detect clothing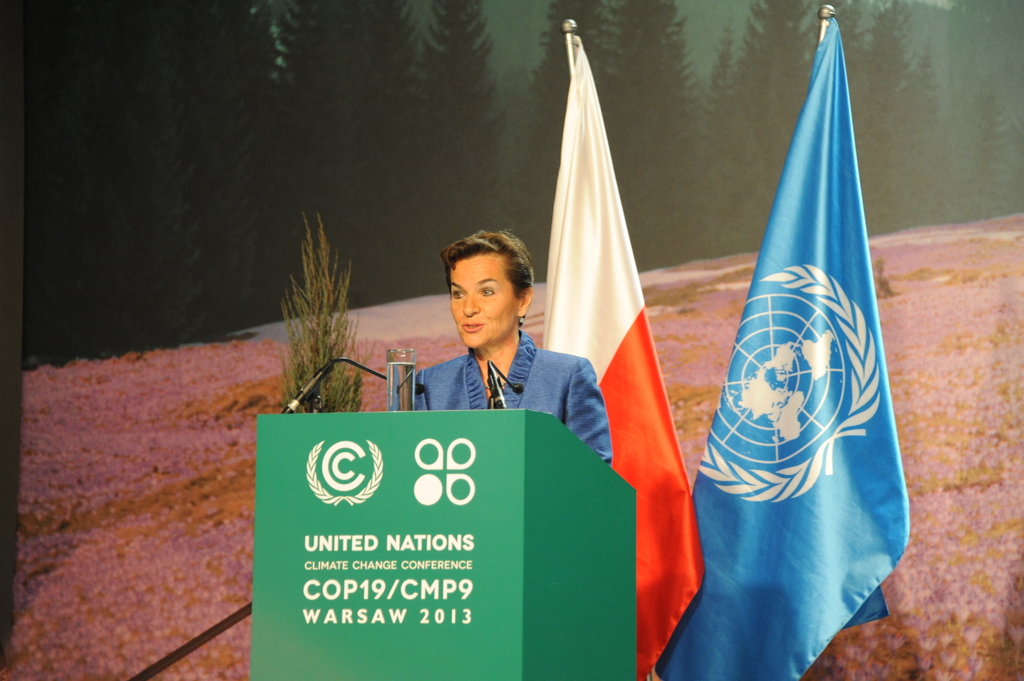
pyautogui.locateOnScreen(416, 330, 612, 466)
